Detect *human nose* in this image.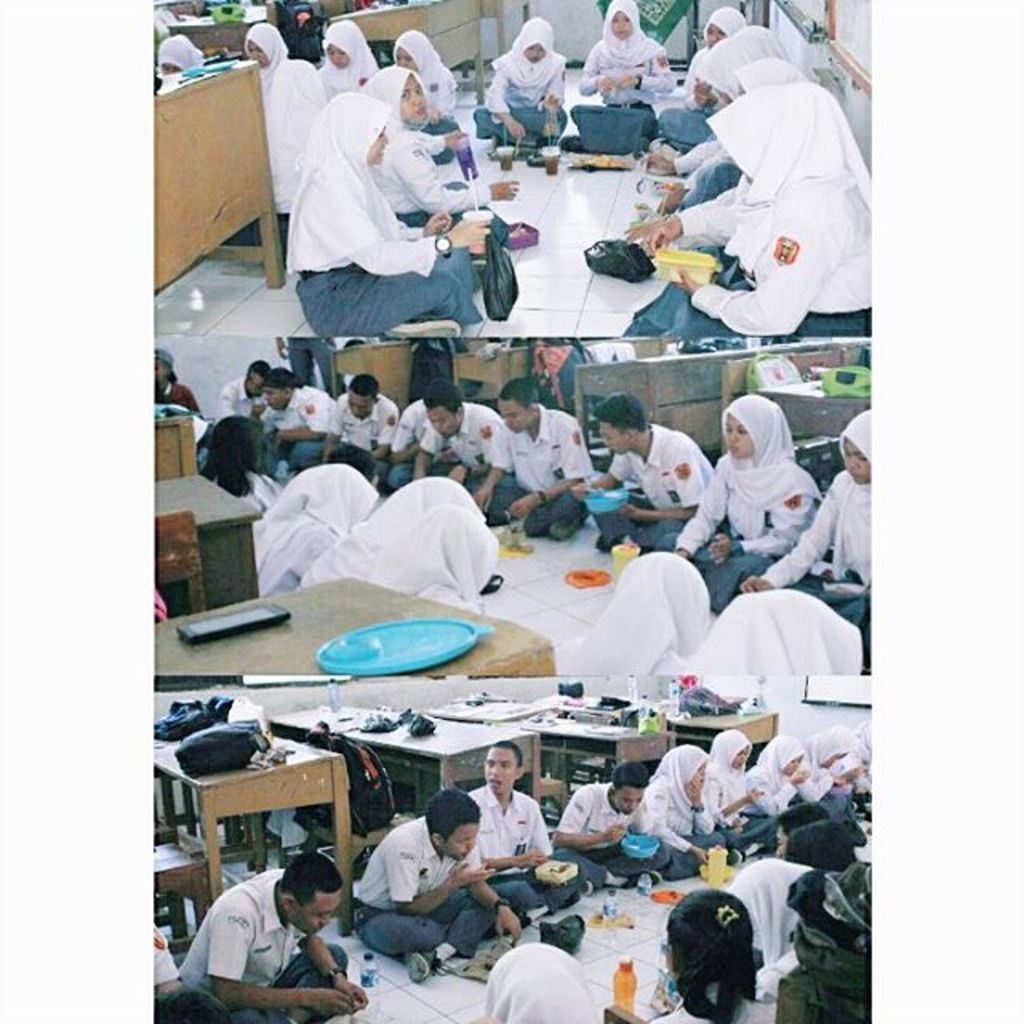
Detection: 434, 422, 445, 434.
